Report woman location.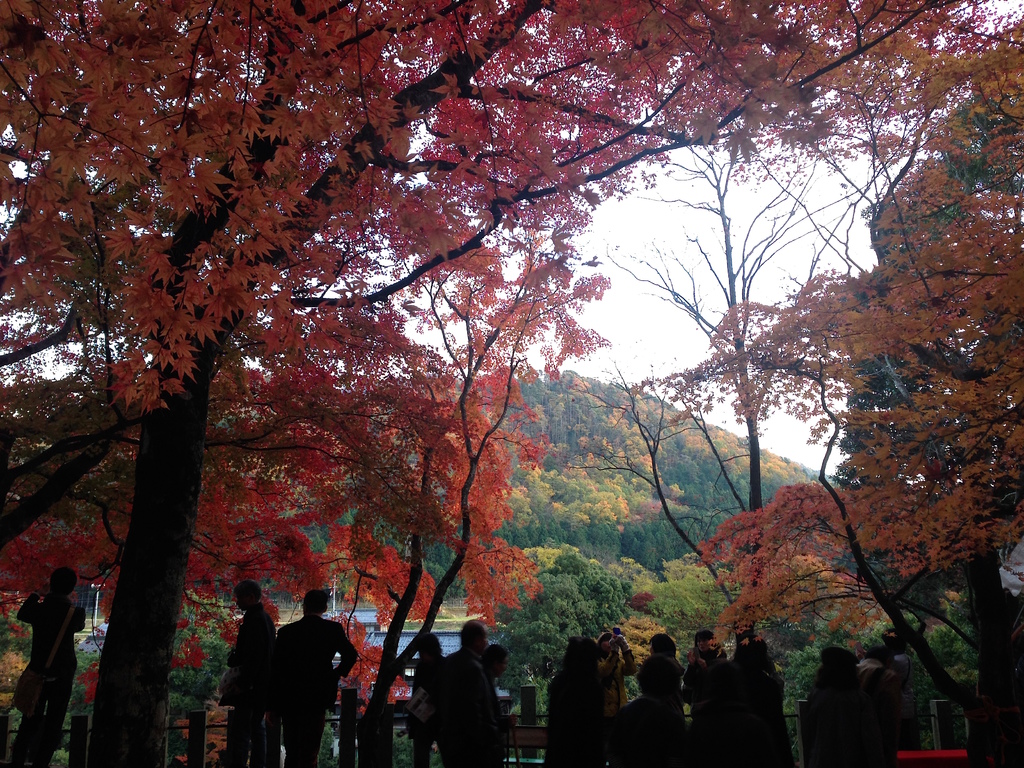
Report: detection(665, 620, 732, 730).
